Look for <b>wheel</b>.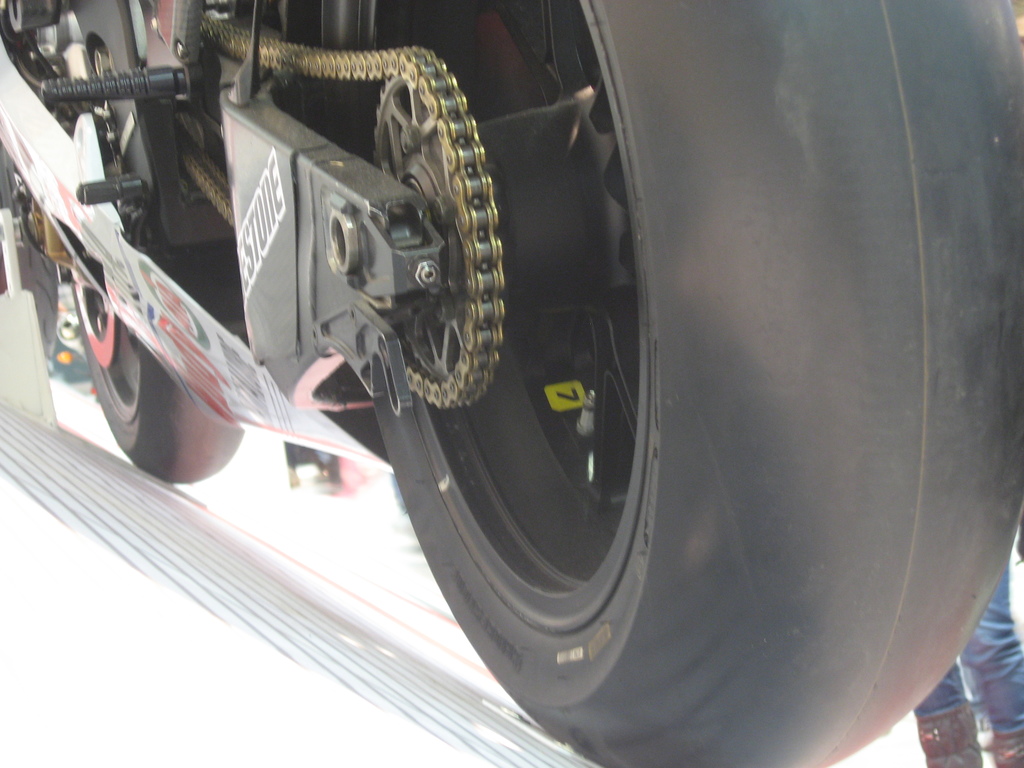
Found: {"x1": 296, "y1": 0, "x2": 1023, "y2": 756}.
